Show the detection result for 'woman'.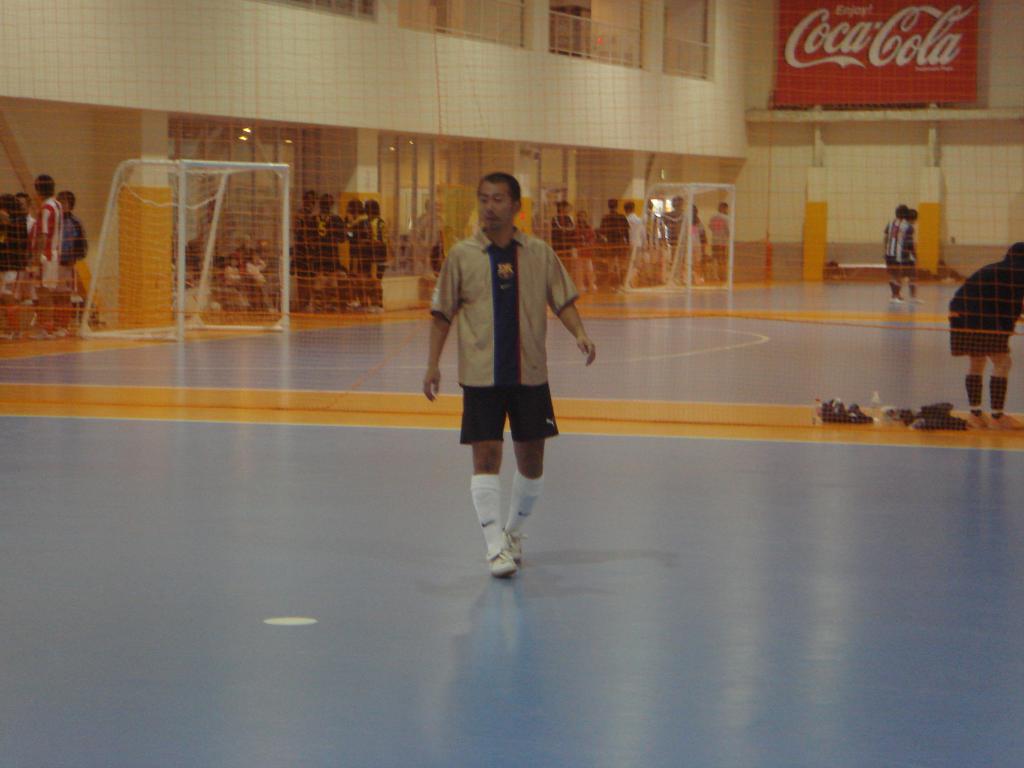
region(49, 188, 93, 331).
